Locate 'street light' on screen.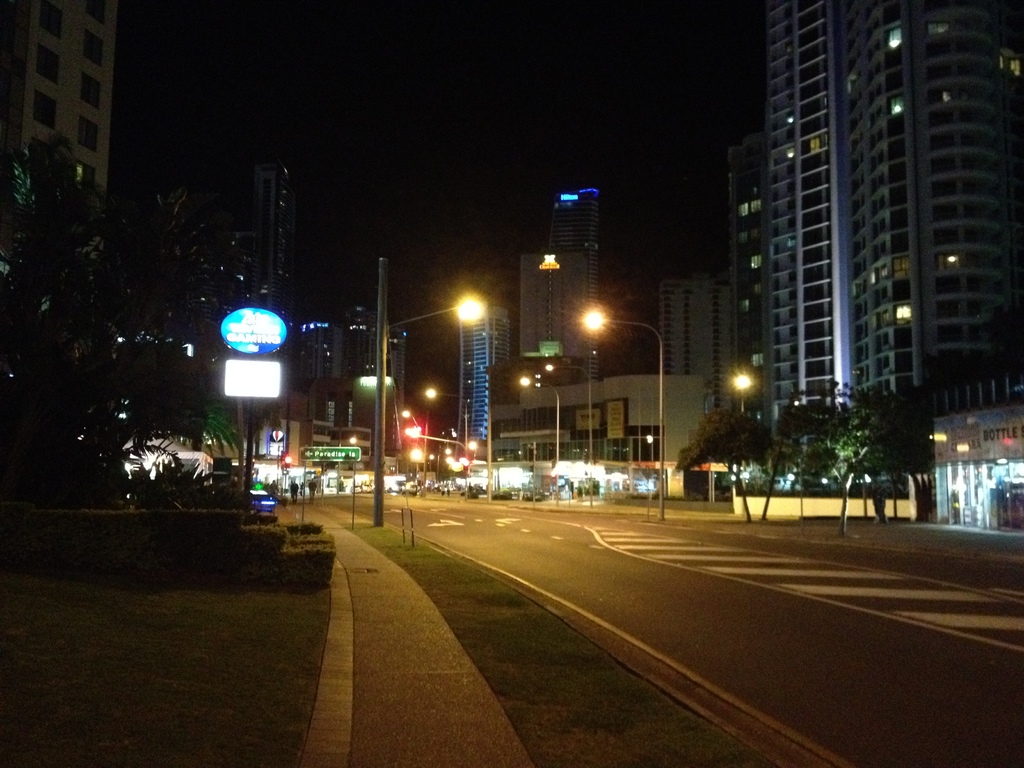
On screen at {"left": 518, "top": 374, "right": 563, "bottom": 507}.
